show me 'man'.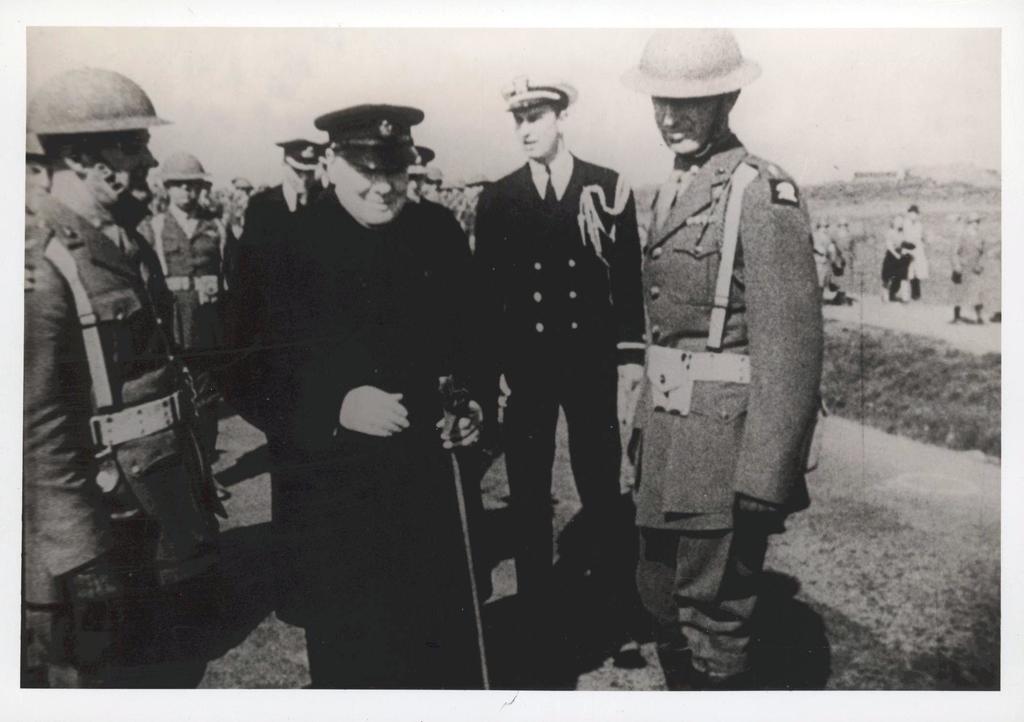
'man' is here: [x1=408, y1=147, x2=430, y2=202].
